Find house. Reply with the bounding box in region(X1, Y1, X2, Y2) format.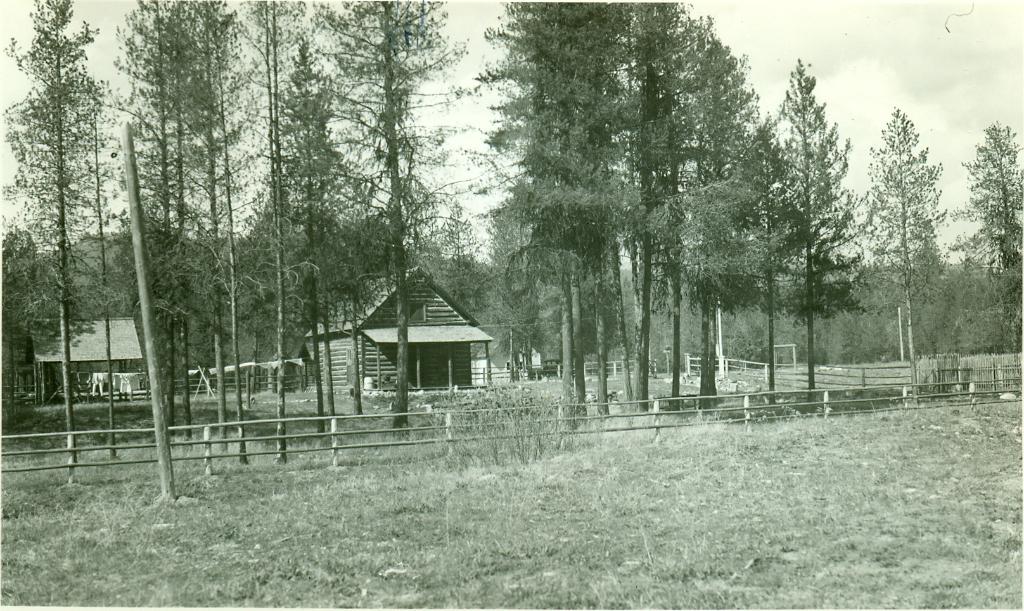
region(316, 260, 505, 423).
